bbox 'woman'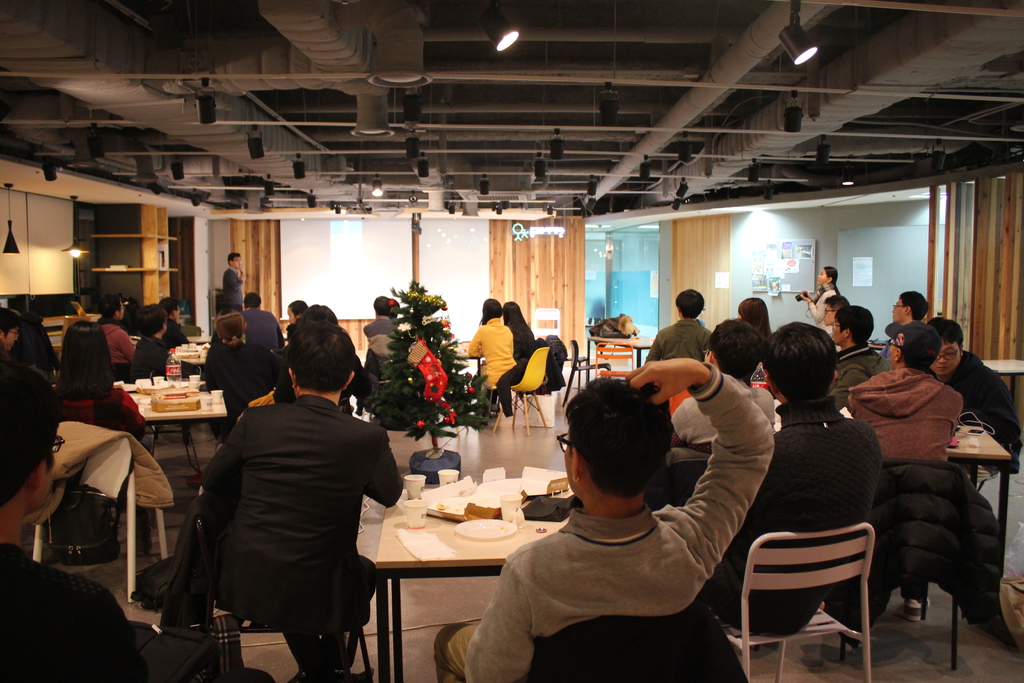
bbox(47, 318, 152, 451)
